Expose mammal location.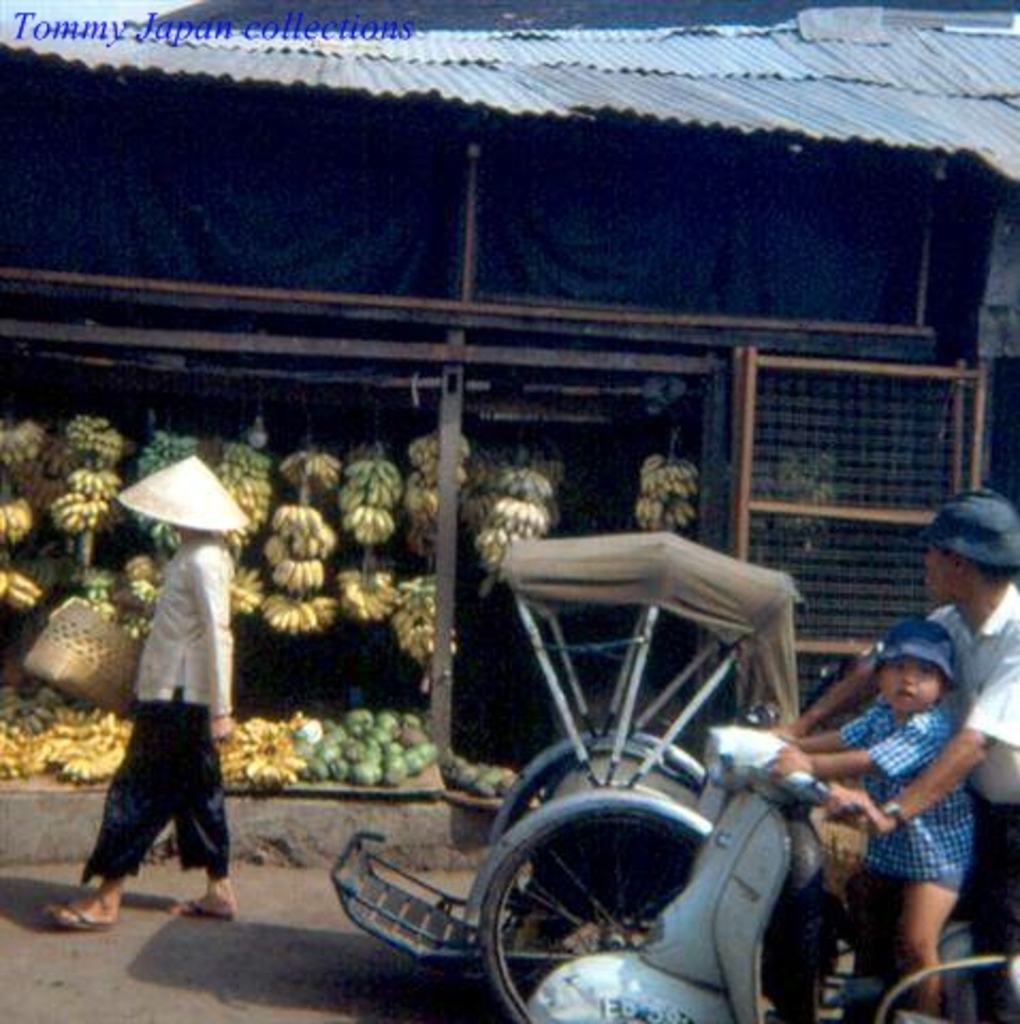
Exposed at <region>764, 619, 984, 1020</region>.
